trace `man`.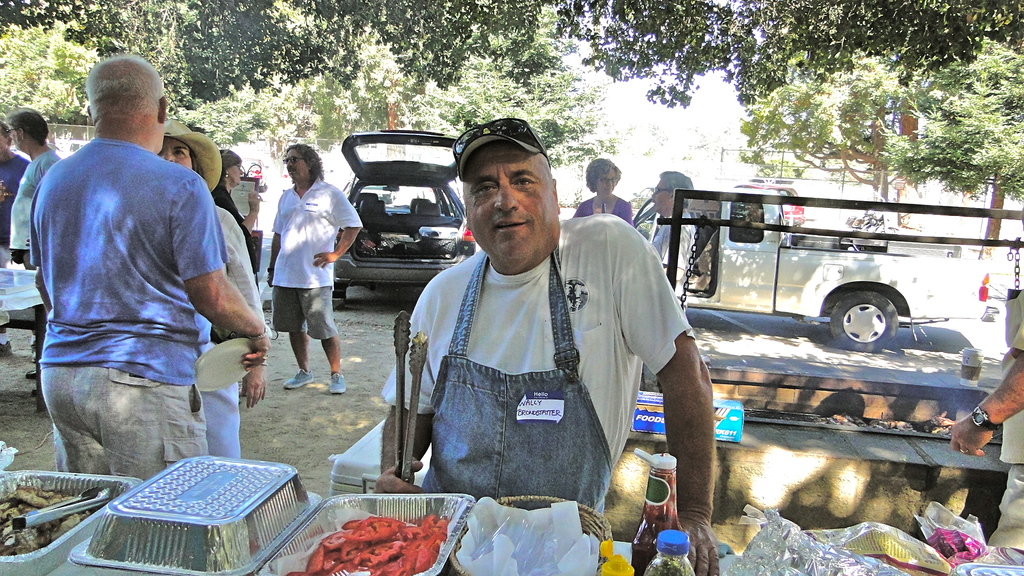
Traced to <region>17, 51, 256, 504</region>.
